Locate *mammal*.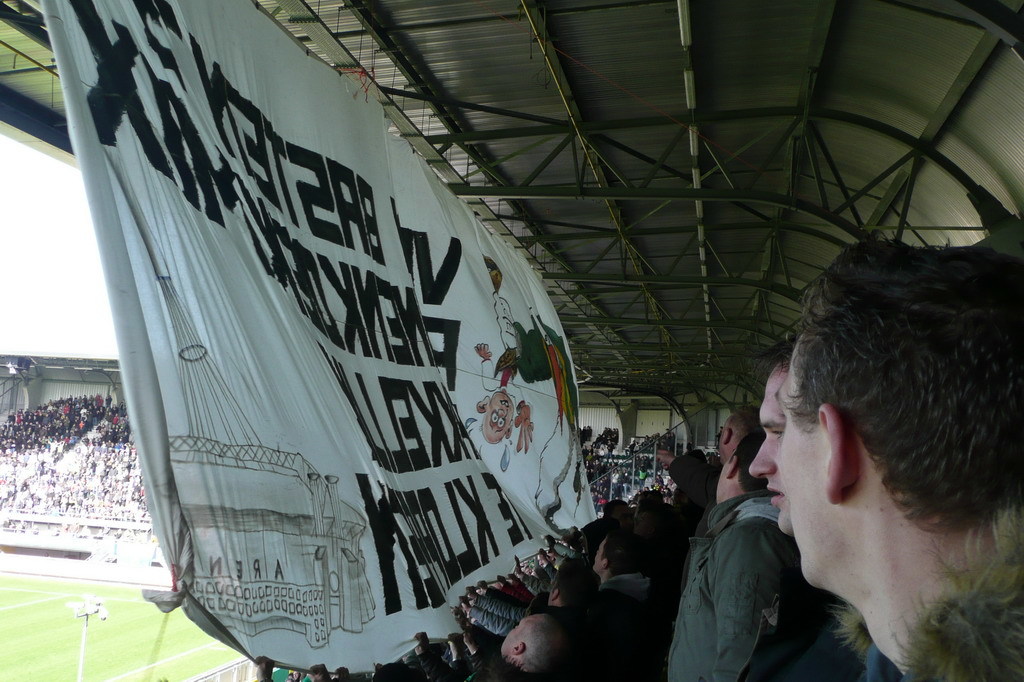
Bounding box: rect(722, 213, 1021, 681).
